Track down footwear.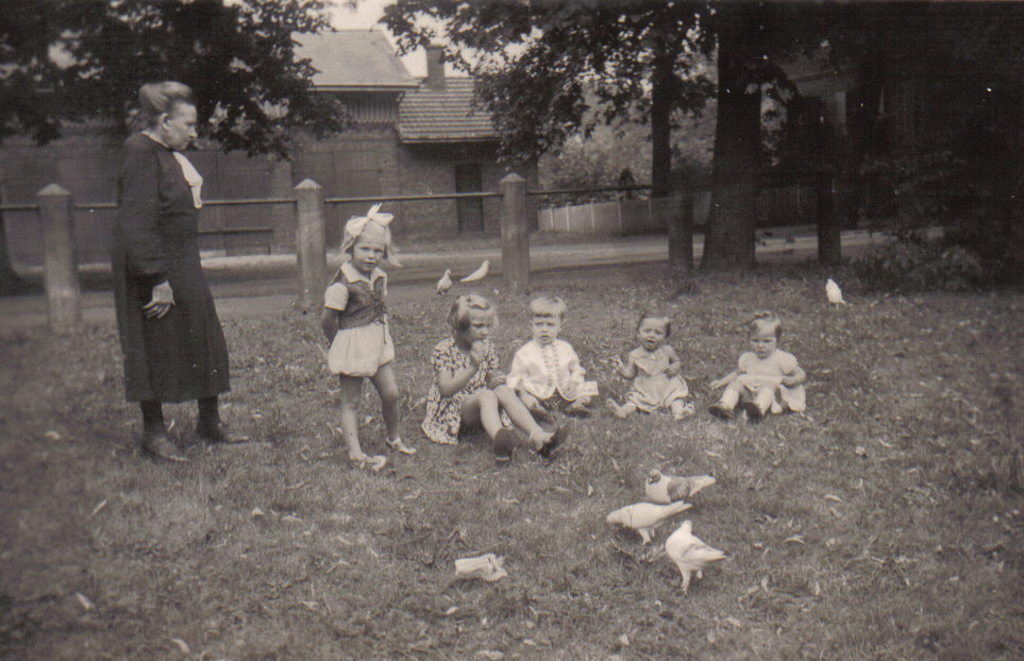
Tracked to (194,421,247,444).
